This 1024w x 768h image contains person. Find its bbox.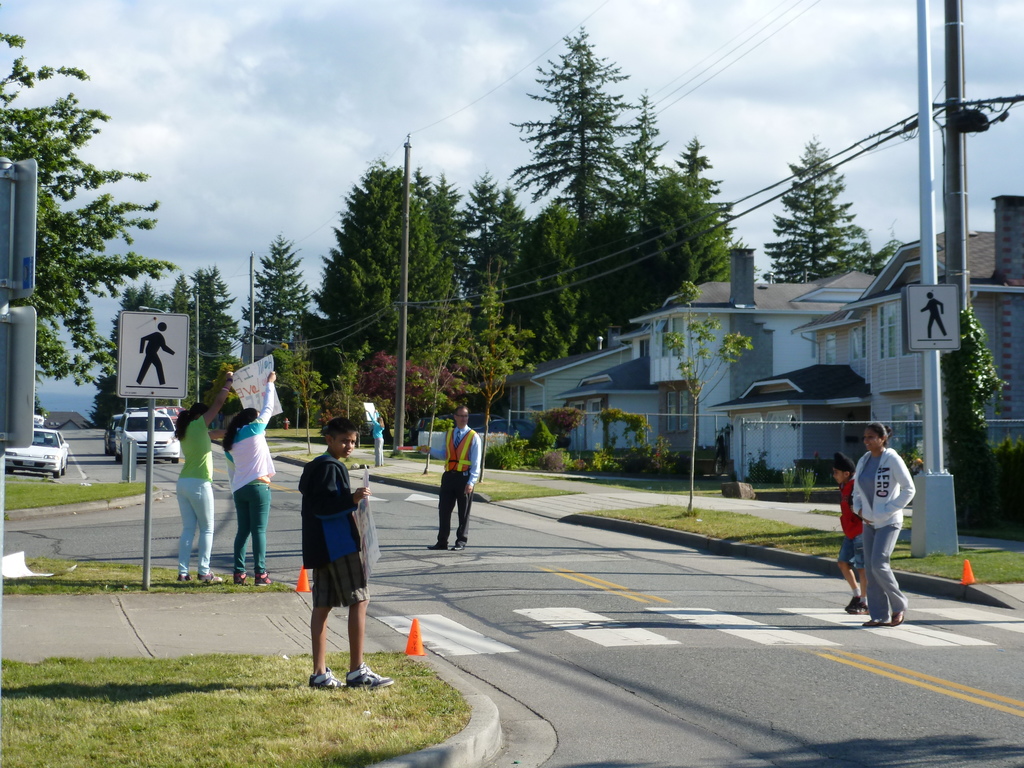
[x1=175, y1=402, x2=220, y2=589].
